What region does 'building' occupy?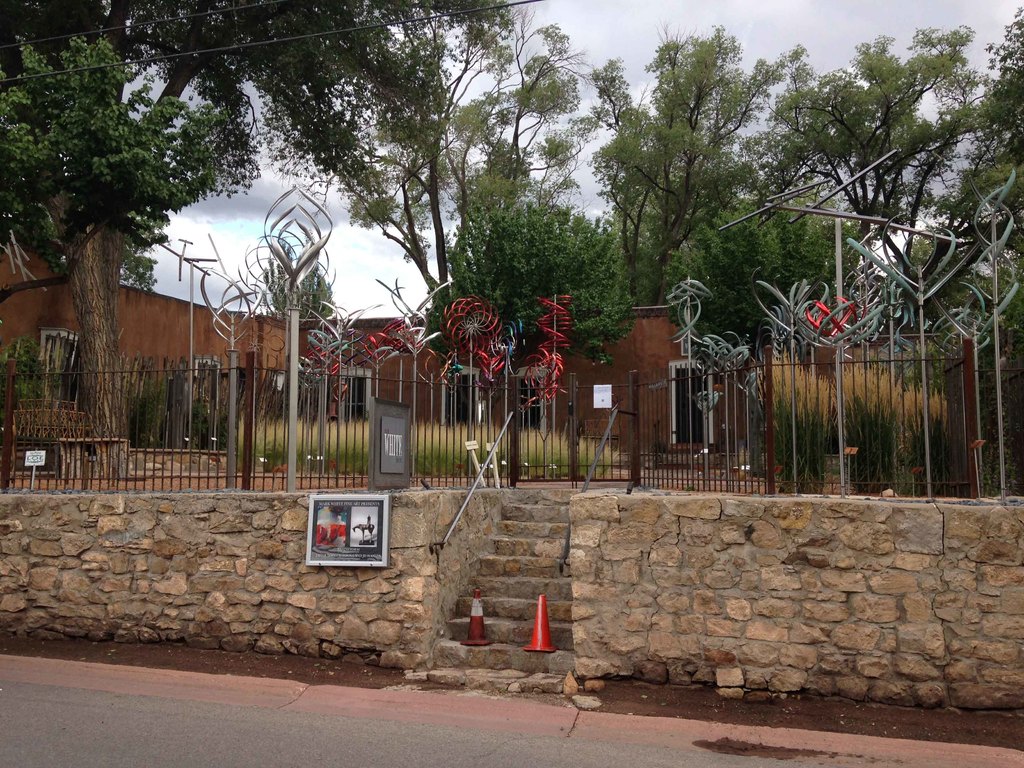
locate(1, 171, 755, 471).
